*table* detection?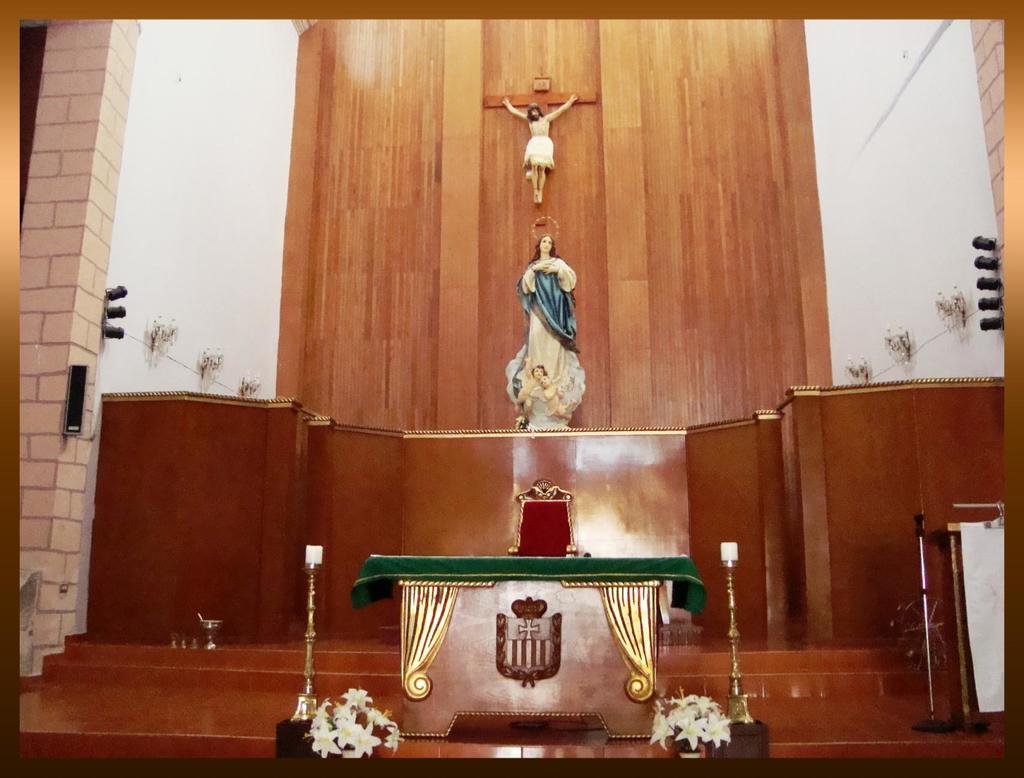
[374, 526, 701, 743]
